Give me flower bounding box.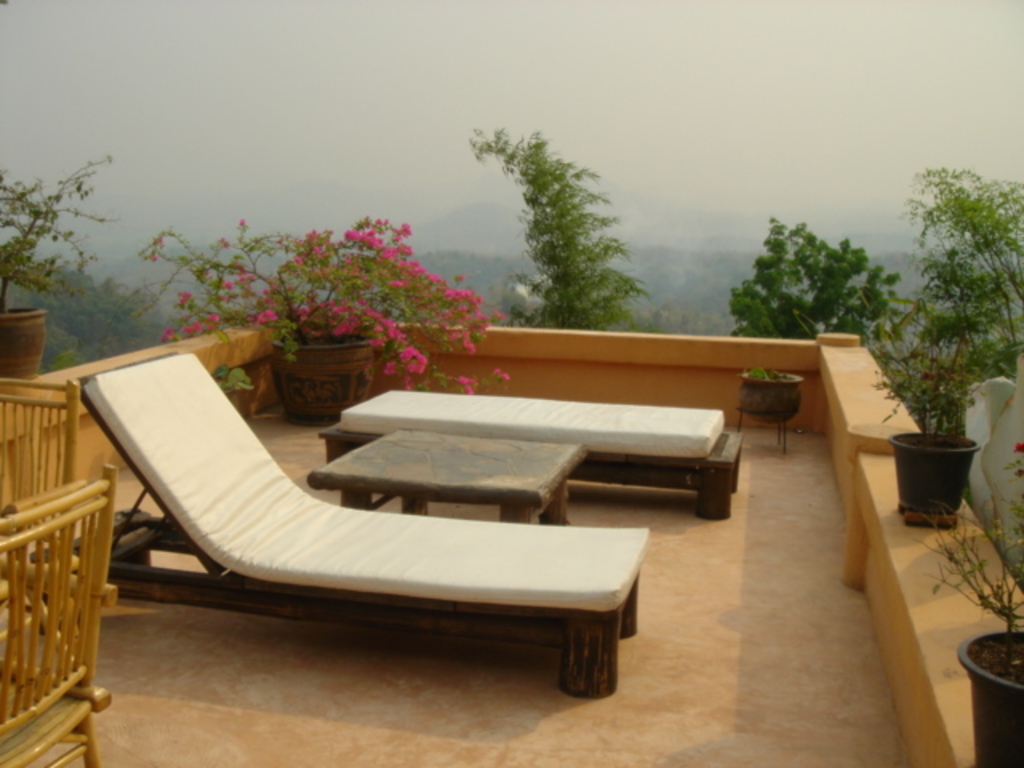
left=486, top=368, right=507, bottom=384.
